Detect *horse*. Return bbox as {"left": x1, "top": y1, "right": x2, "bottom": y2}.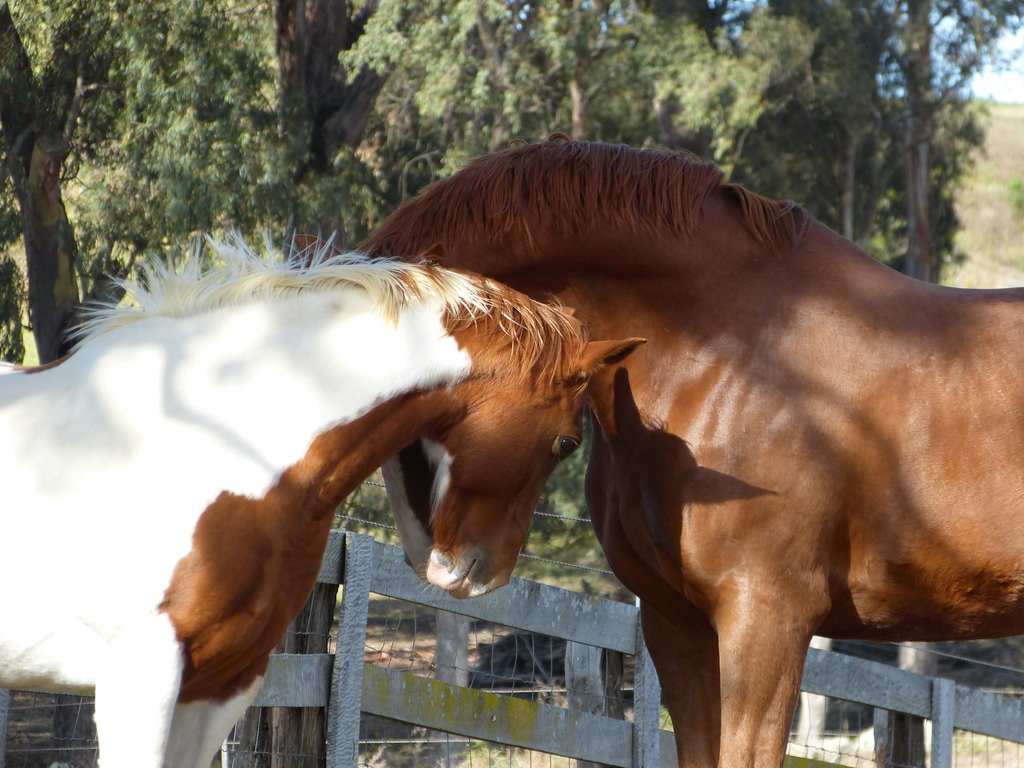
{"left": 0, "top": 214, "right": 646, "bottom": 767}.
